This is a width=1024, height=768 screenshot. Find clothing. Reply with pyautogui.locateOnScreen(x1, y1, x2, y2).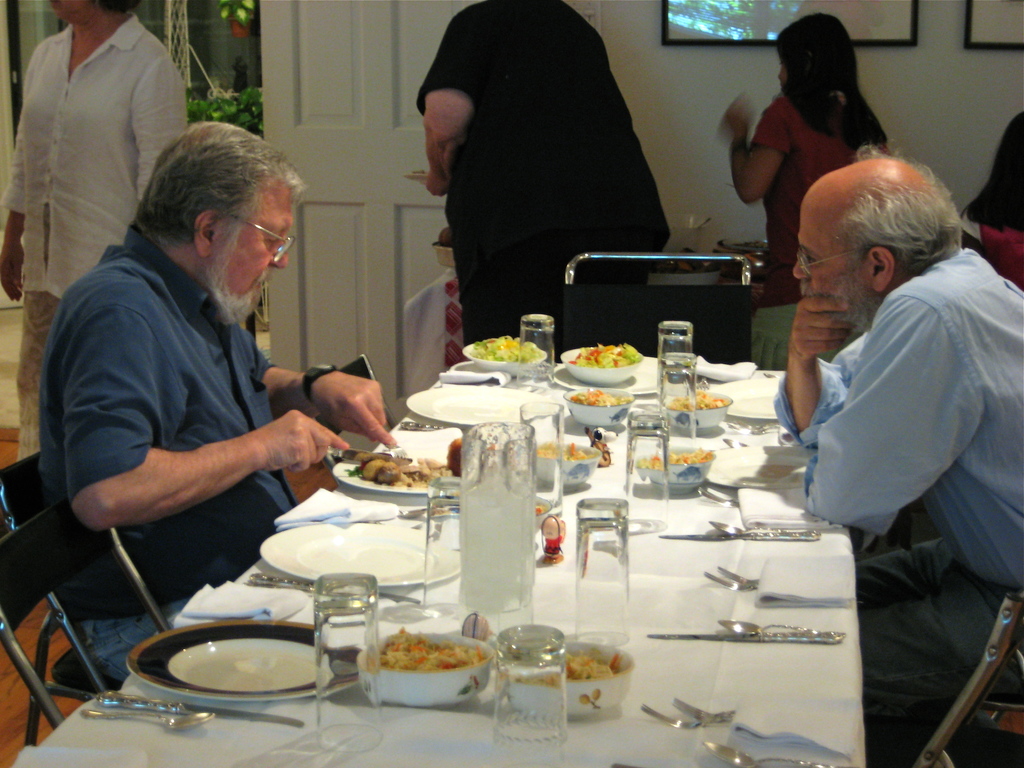
pyautogui.locateOnScreen(1, 3, 189, 465).
